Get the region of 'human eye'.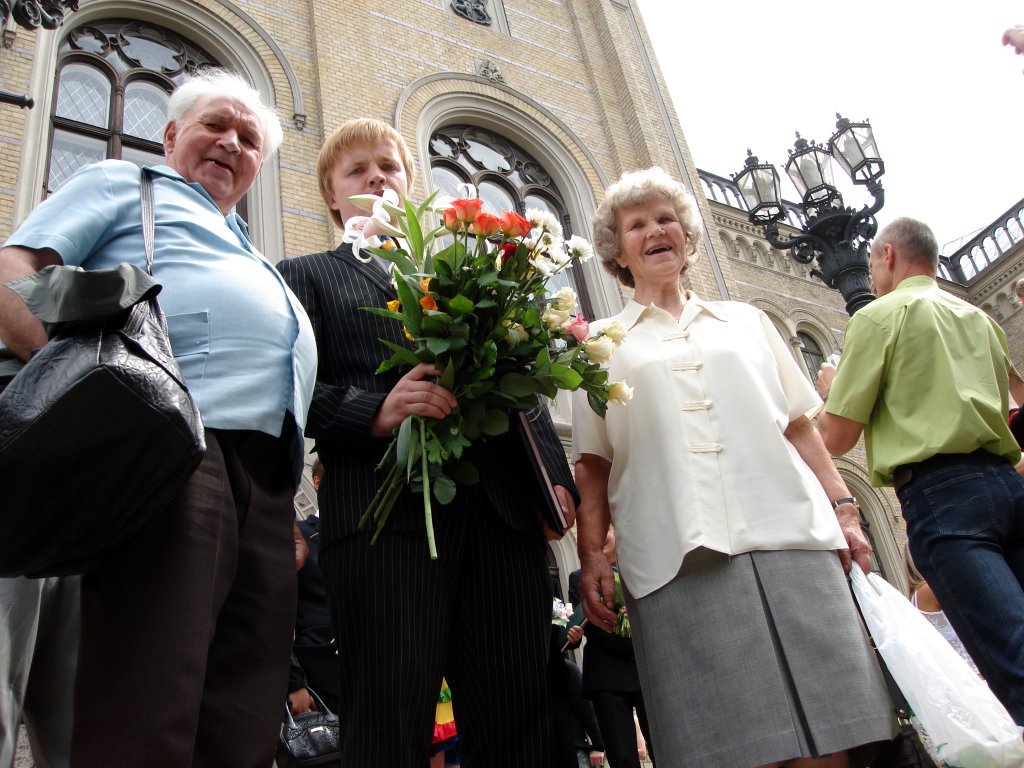
626:221:643:233.
